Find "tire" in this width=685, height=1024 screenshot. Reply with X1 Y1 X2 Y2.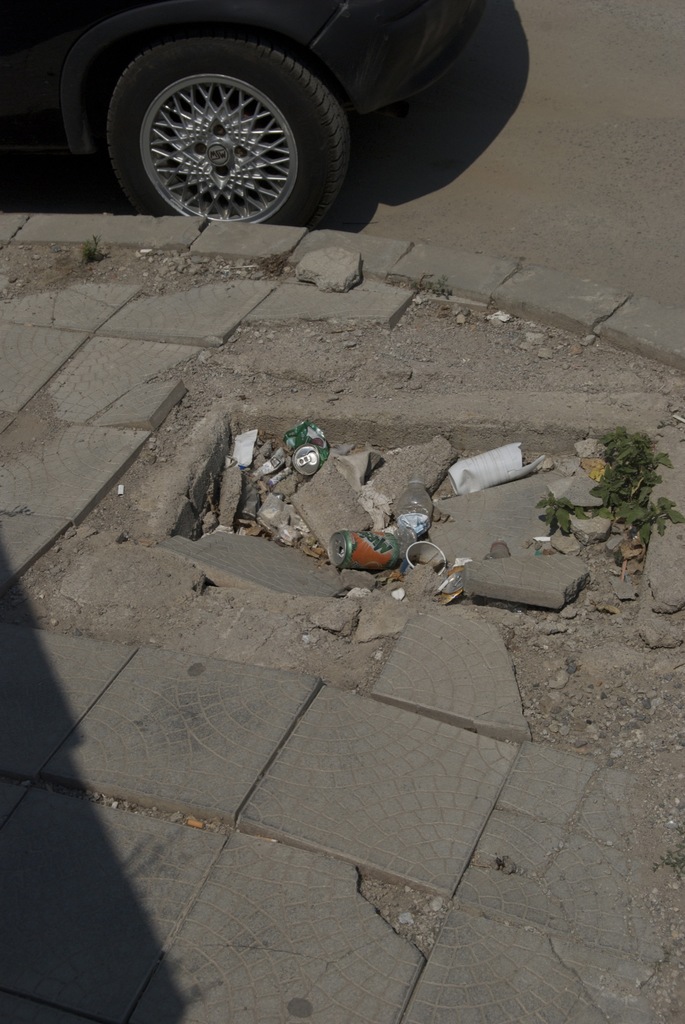
89 27 366 211.
